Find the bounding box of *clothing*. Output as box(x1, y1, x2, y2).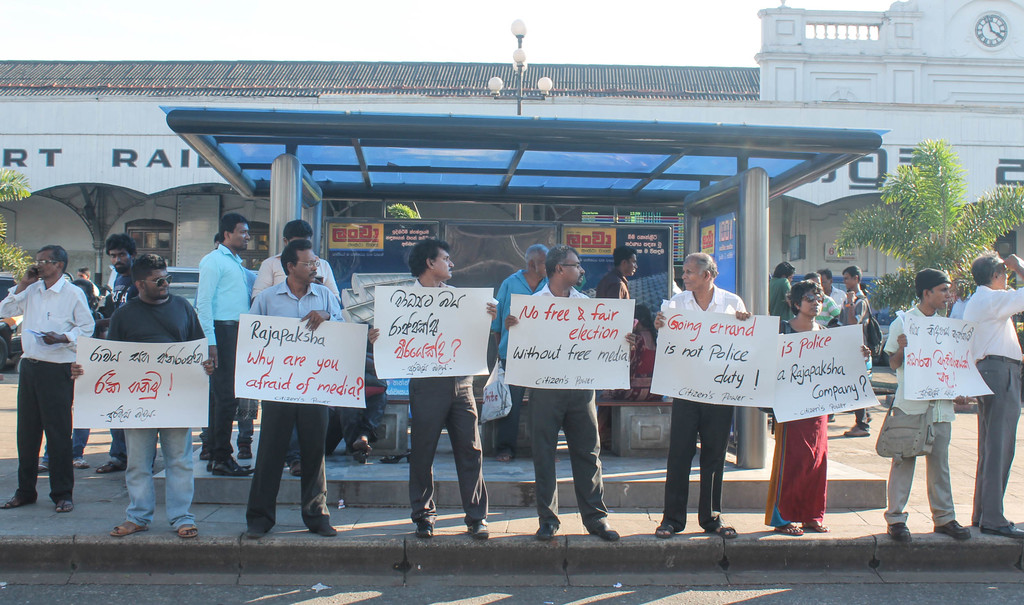
box(770, 321, 833, 522).
